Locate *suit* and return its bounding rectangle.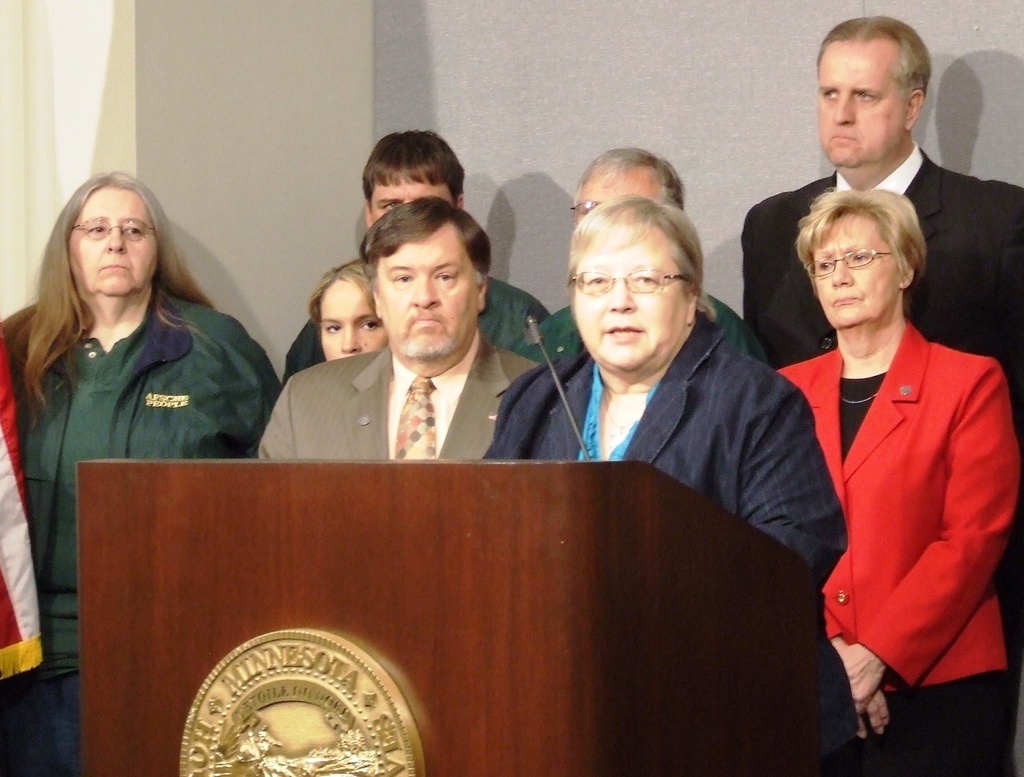
(left=739, top=156, right=1023, bottom=394).
